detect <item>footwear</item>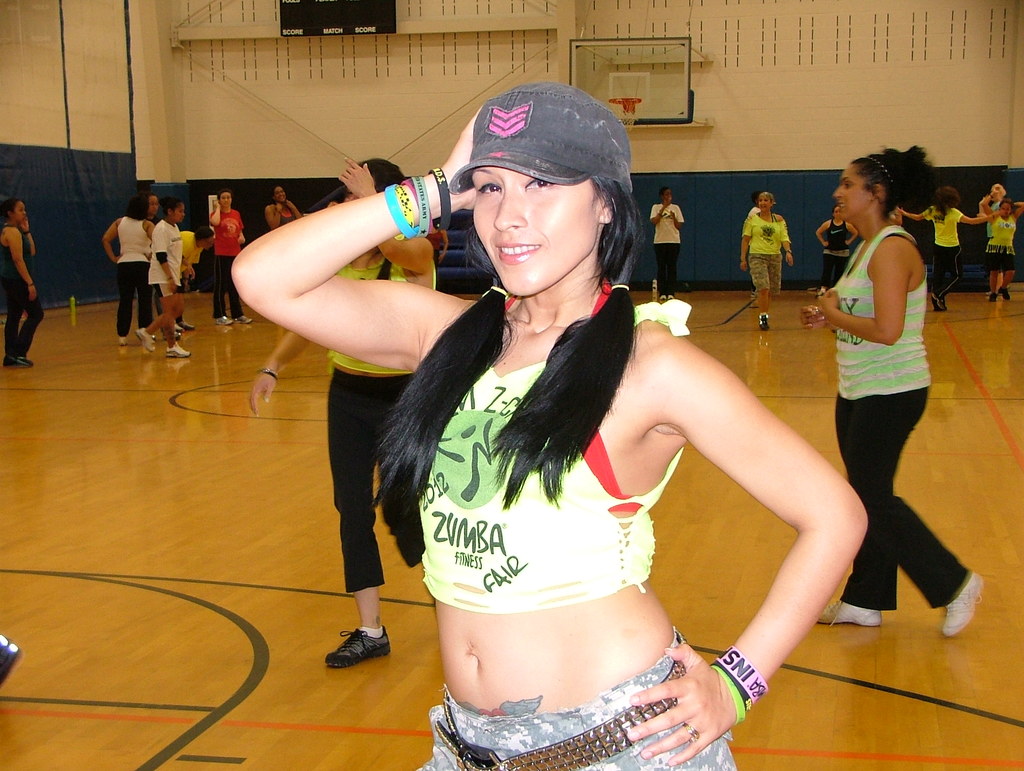
(115, 331, 133, 348)
